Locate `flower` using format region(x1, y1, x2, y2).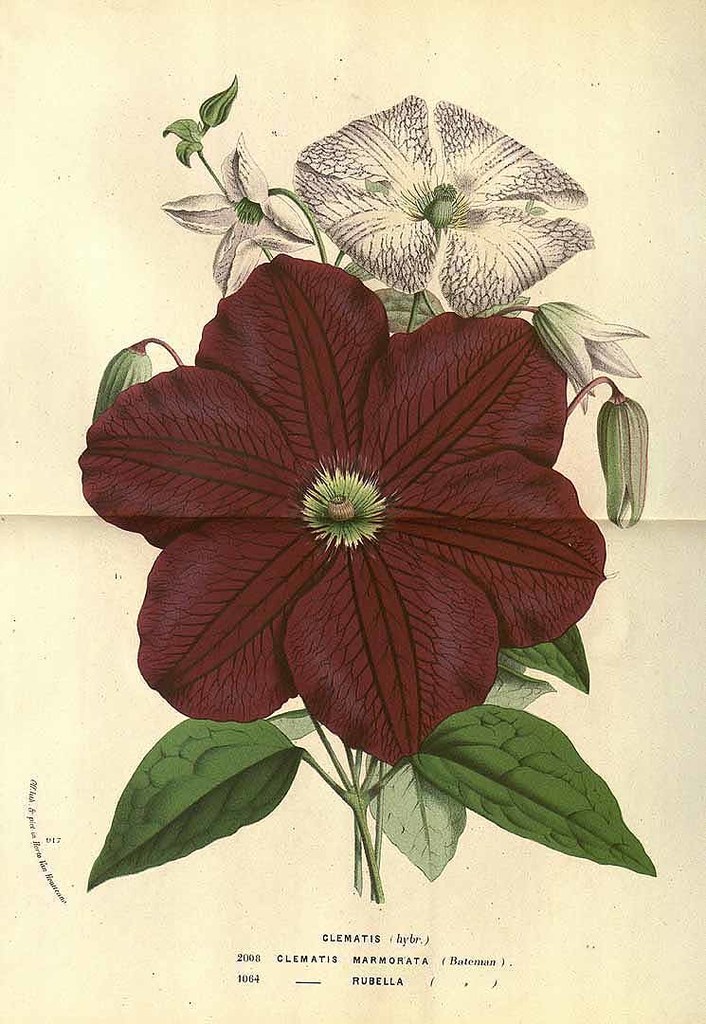
region(91, 241, 624, 747).
